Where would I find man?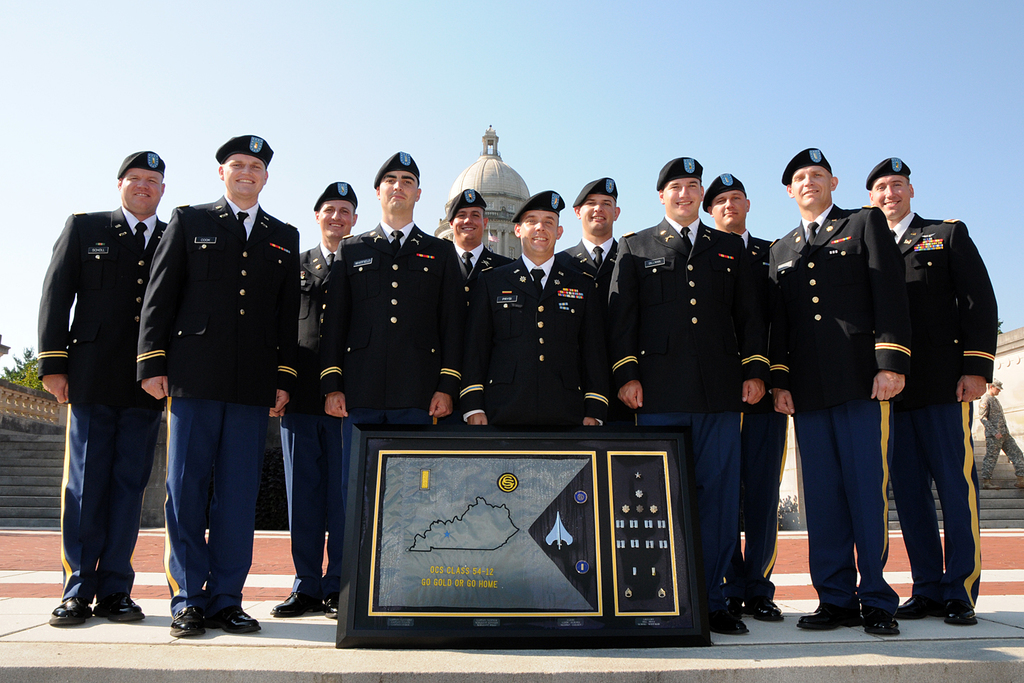
At {"x1": 137, "y1": 132, "x2": 298, "y2": 637}.
